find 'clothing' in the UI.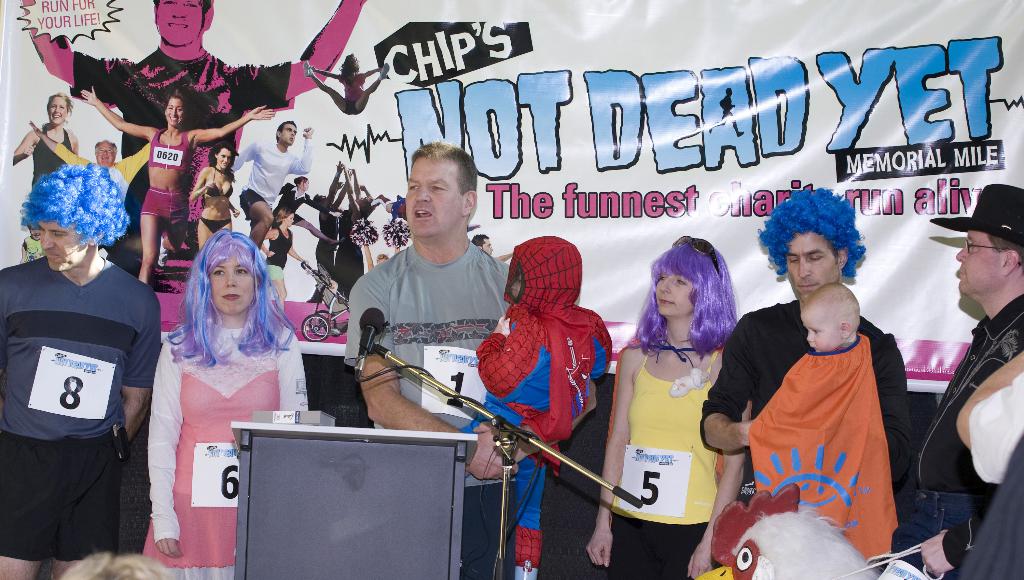
UI element at {"left": 29, "top": 124, "right": 74, "bottom": 189}.
